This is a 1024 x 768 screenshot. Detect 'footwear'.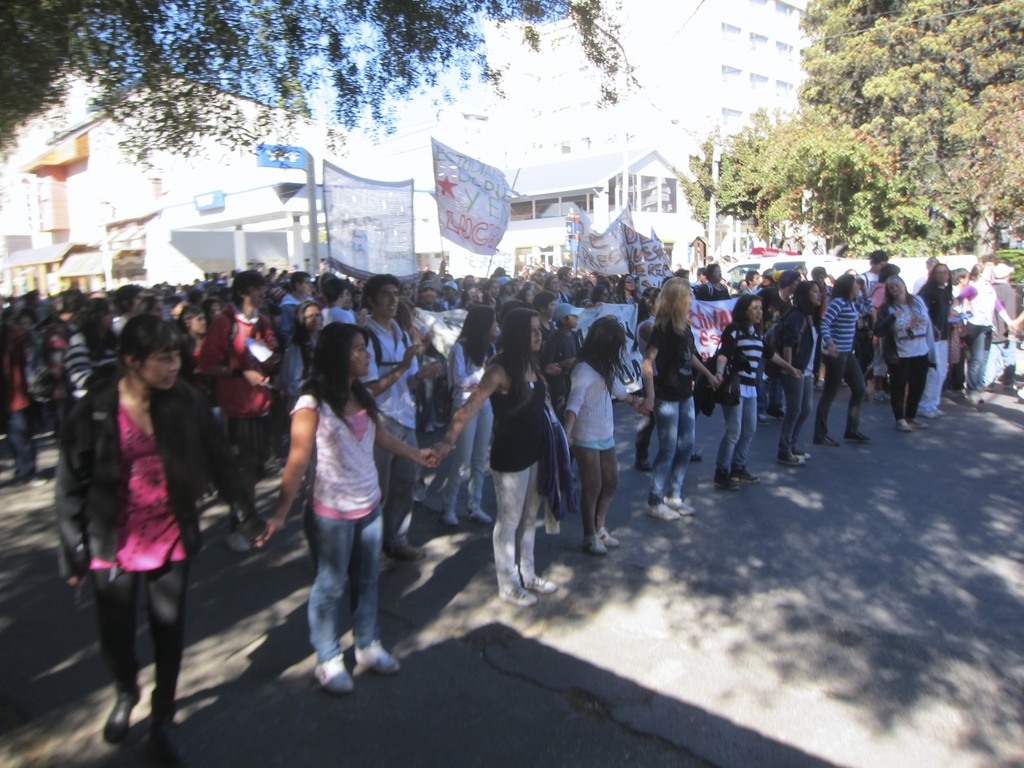
l=844, t=430, r=869, b=439.
